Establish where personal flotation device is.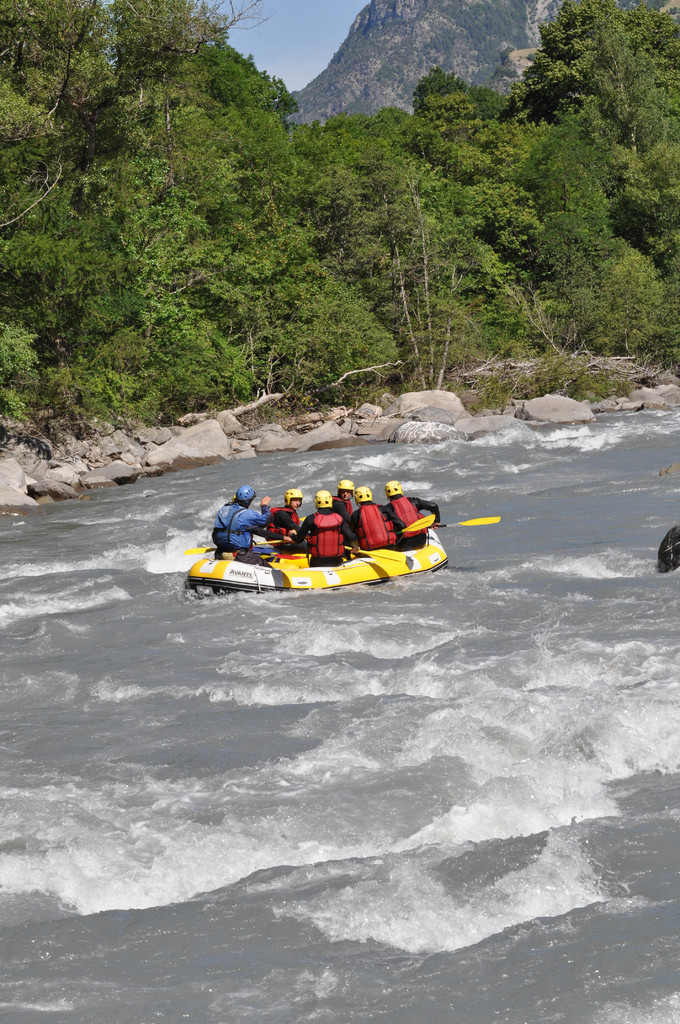
Established at 308,508,348,559.
